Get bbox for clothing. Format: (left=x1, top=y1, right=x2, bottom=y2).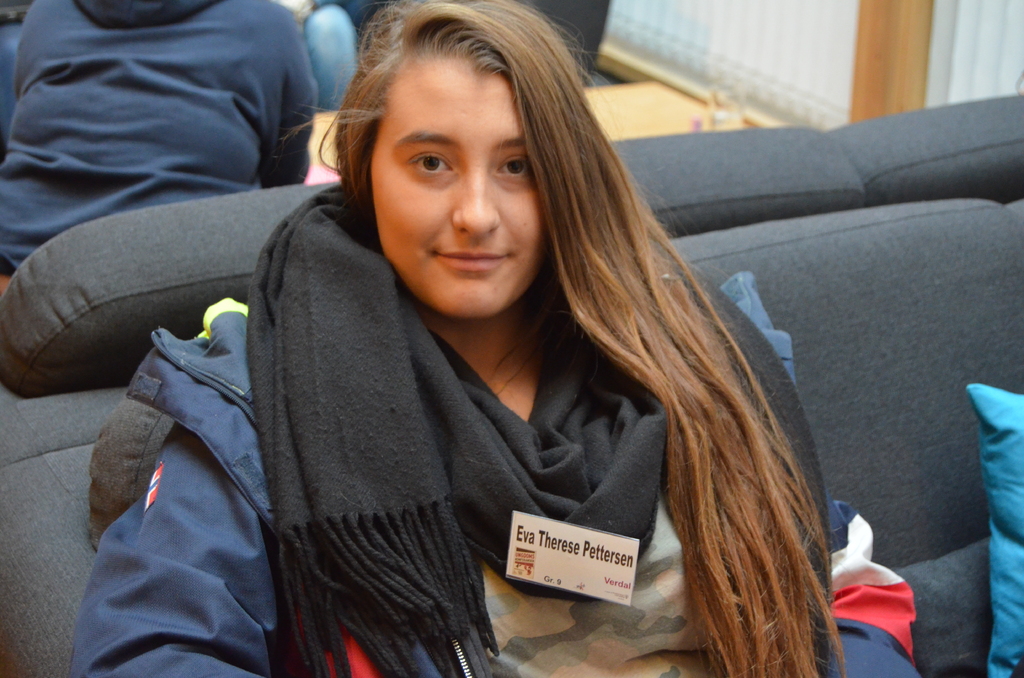
(left=69, top=181, right=931, bottom=677).
